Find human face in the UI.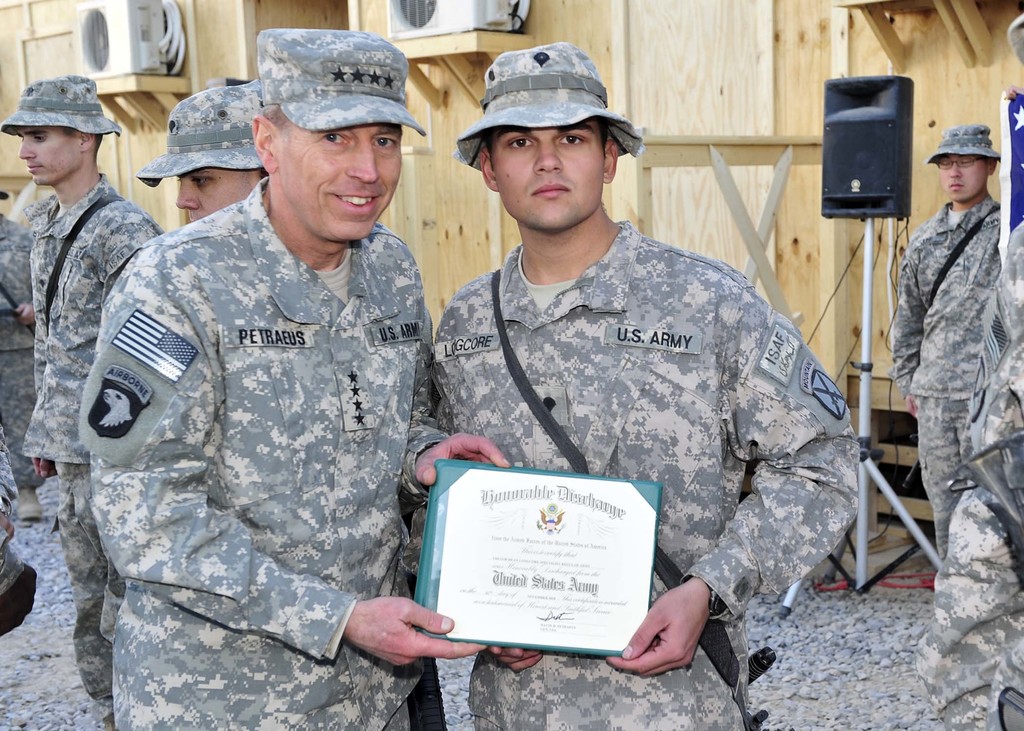
UI element at [left=18, top=122, right=79, bottom=185].
